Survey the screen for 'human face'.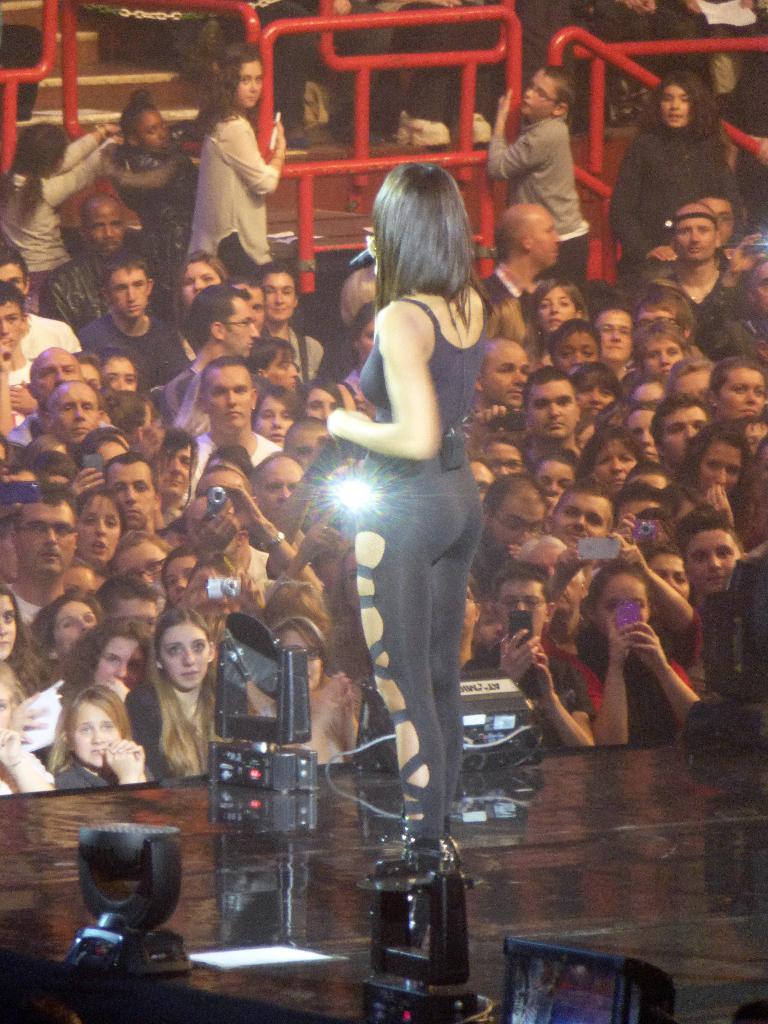
Survey found: bbox=[636, 335, 682, 378].
